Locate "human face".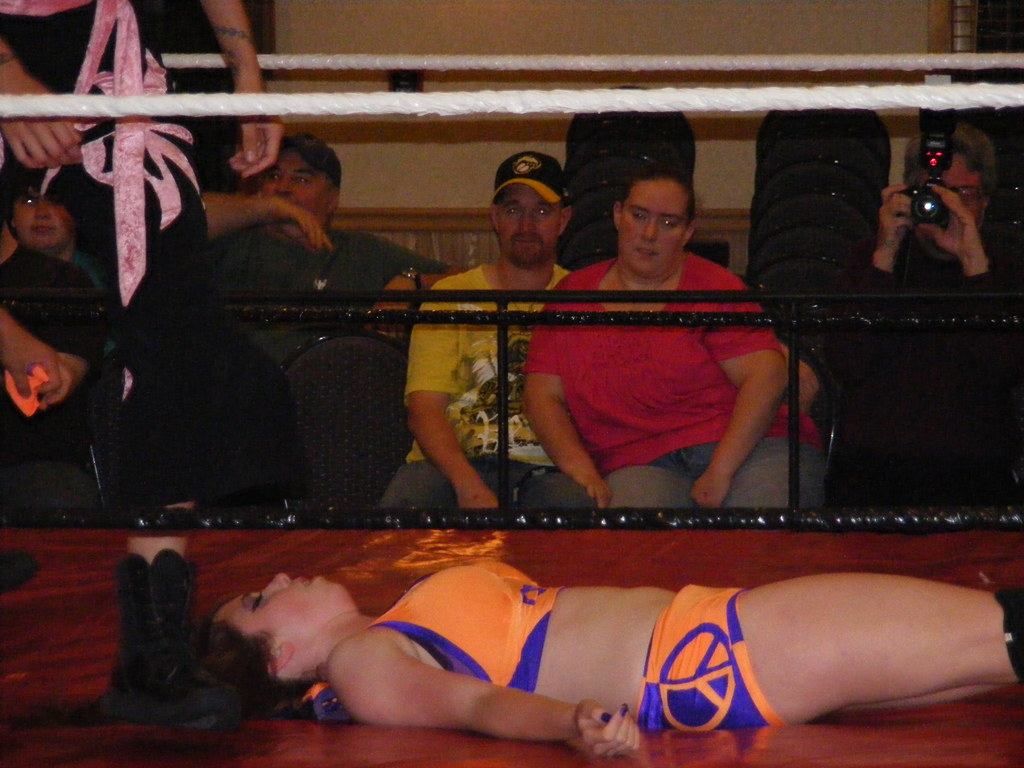
Bounding box: bbox=[615, 180, 693, 271].
